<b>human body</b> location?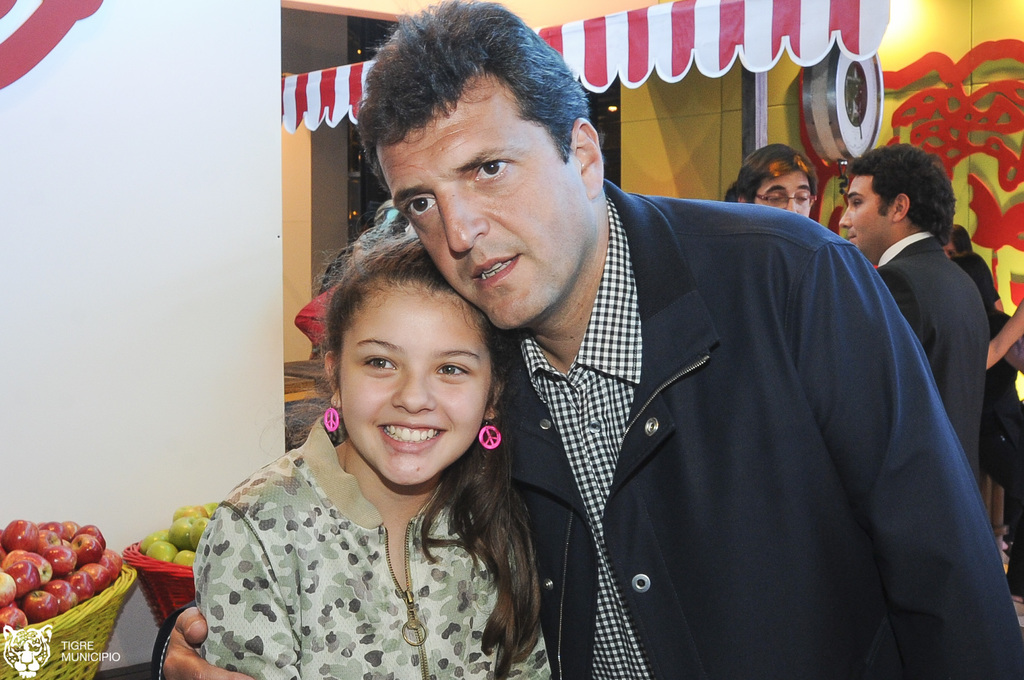
162 0 1023 679
